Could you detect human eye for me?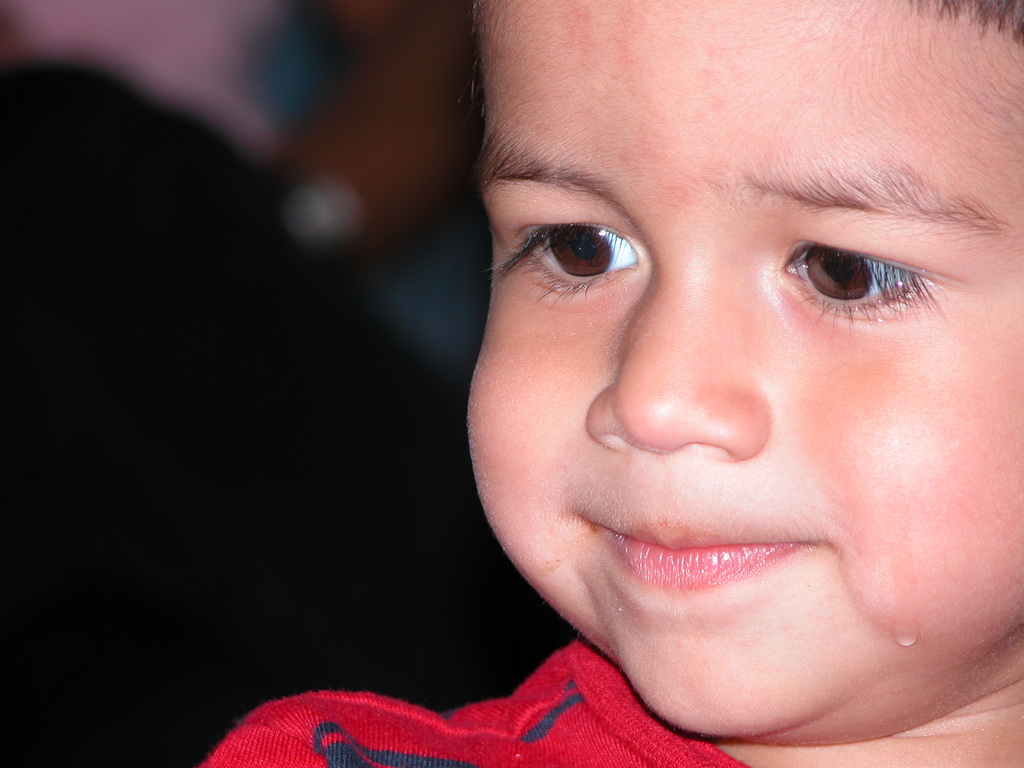
Detection result: 483, 189, 646, 311.
